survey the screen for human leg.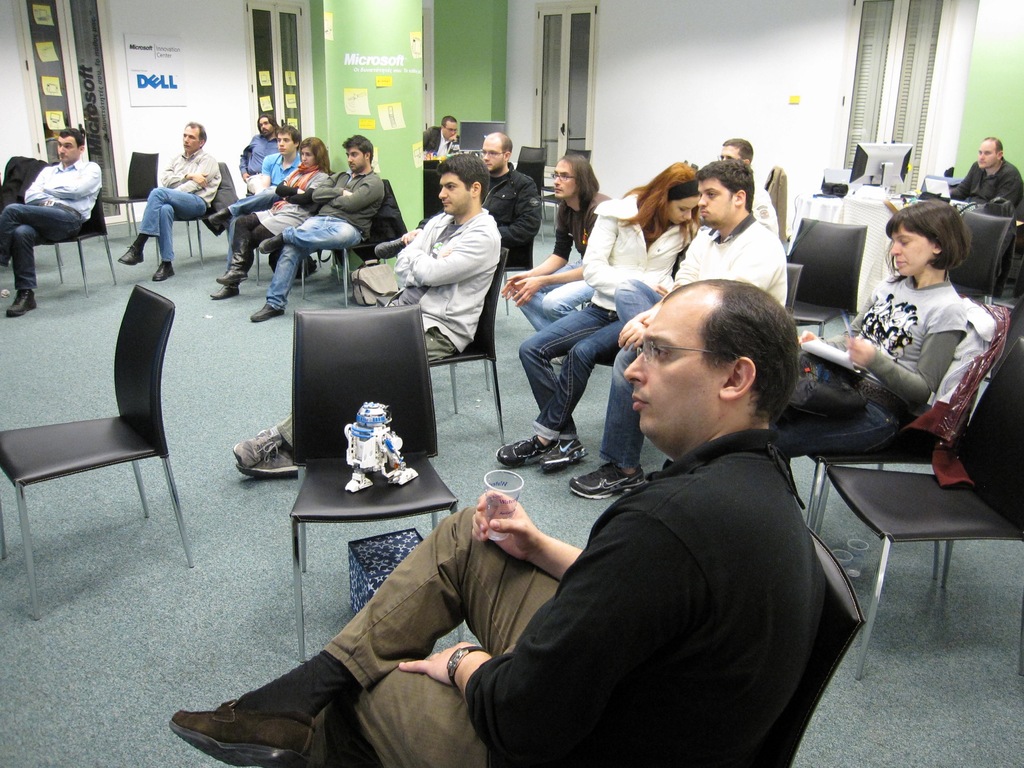
Survey found: {"x1": 510, "y1": 252, "x2": 583, "y2": 333}.
